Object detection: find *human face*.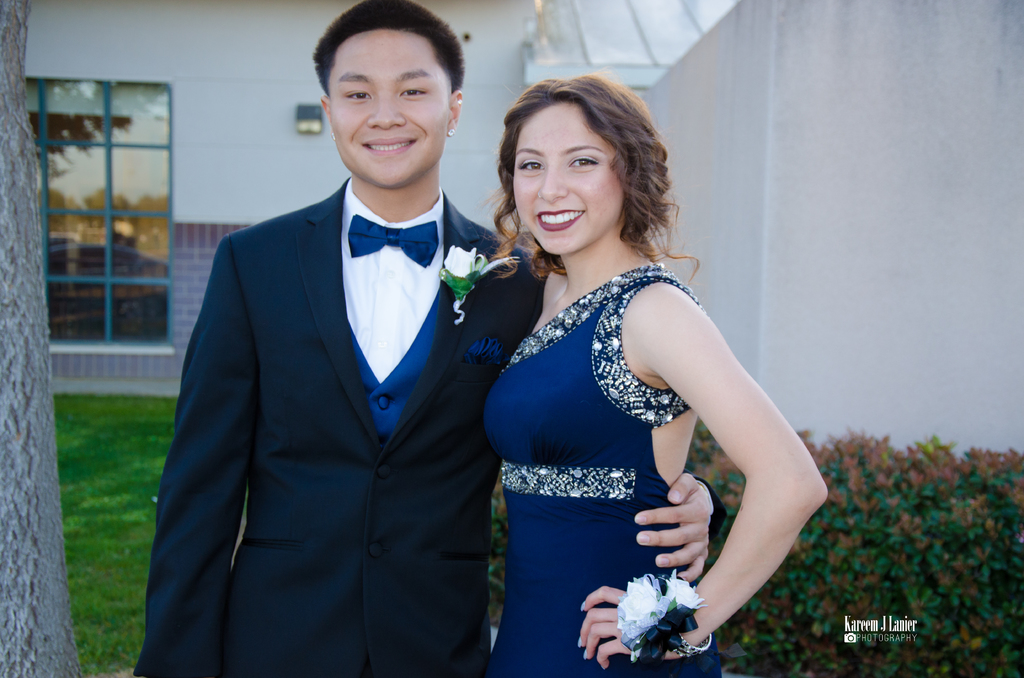
detection(513, 102, 624, 256).
